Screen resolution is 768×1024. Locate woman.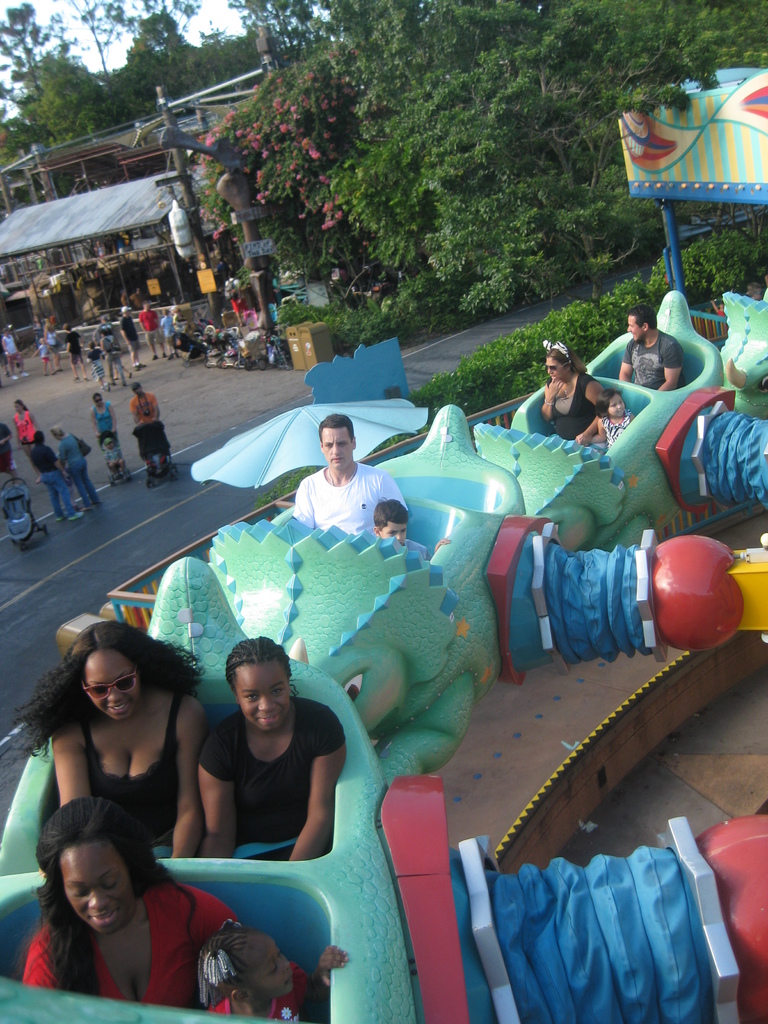
region(93, 389, 118, 444).
